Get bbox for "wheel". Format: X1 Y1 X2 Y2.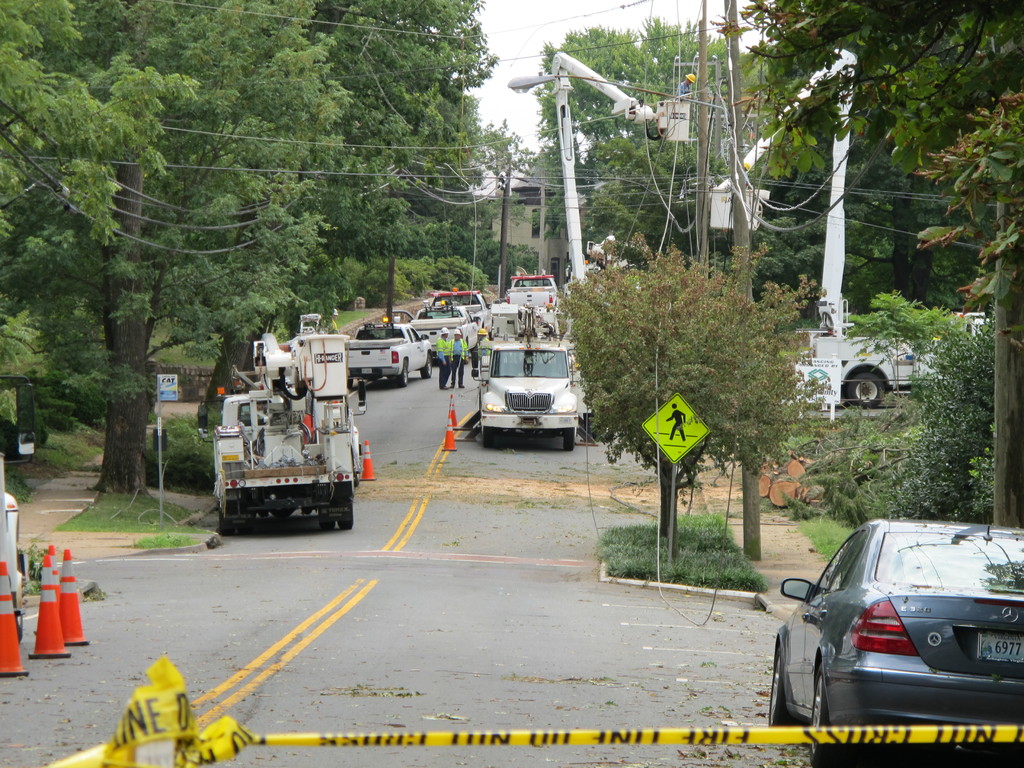
325 507 357 524.
